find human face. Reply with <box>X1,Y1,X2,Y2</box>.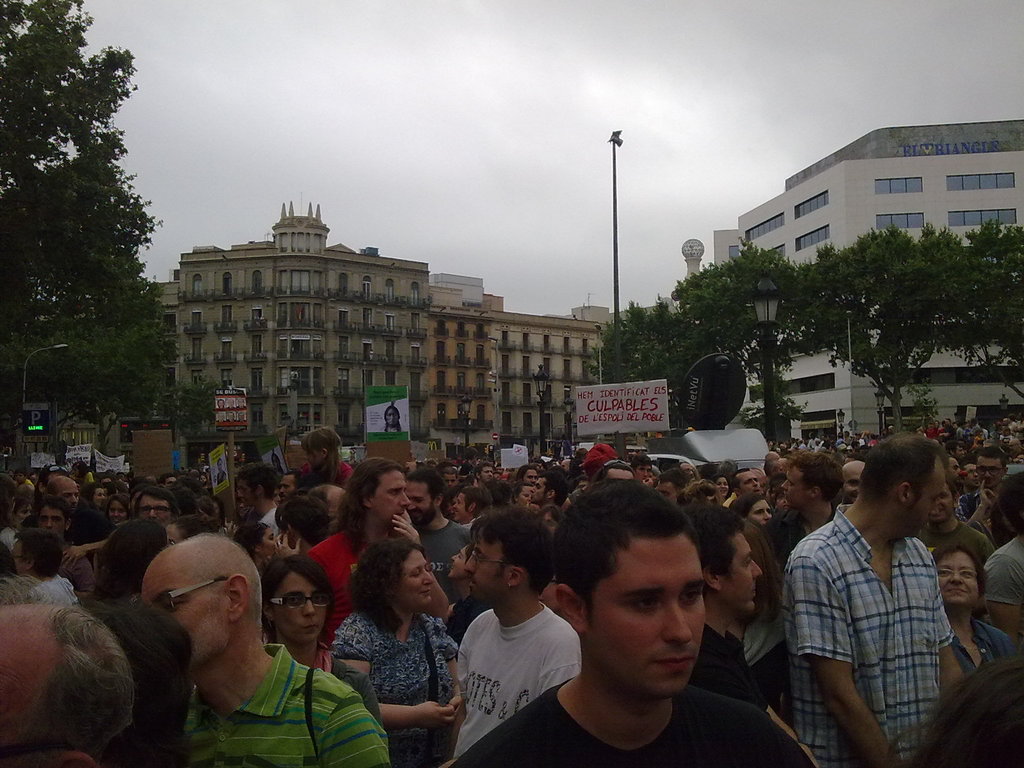
<box>935,549,979,614</box>.
